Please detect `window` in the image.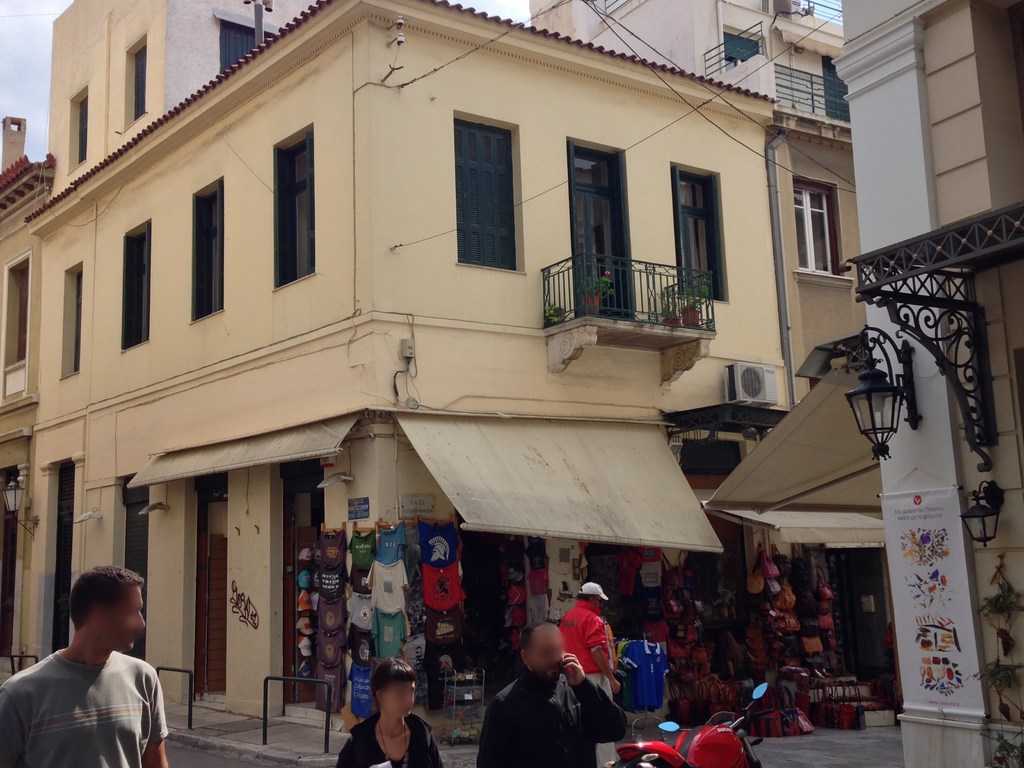
bbox=[60, 266, 81, 380].
